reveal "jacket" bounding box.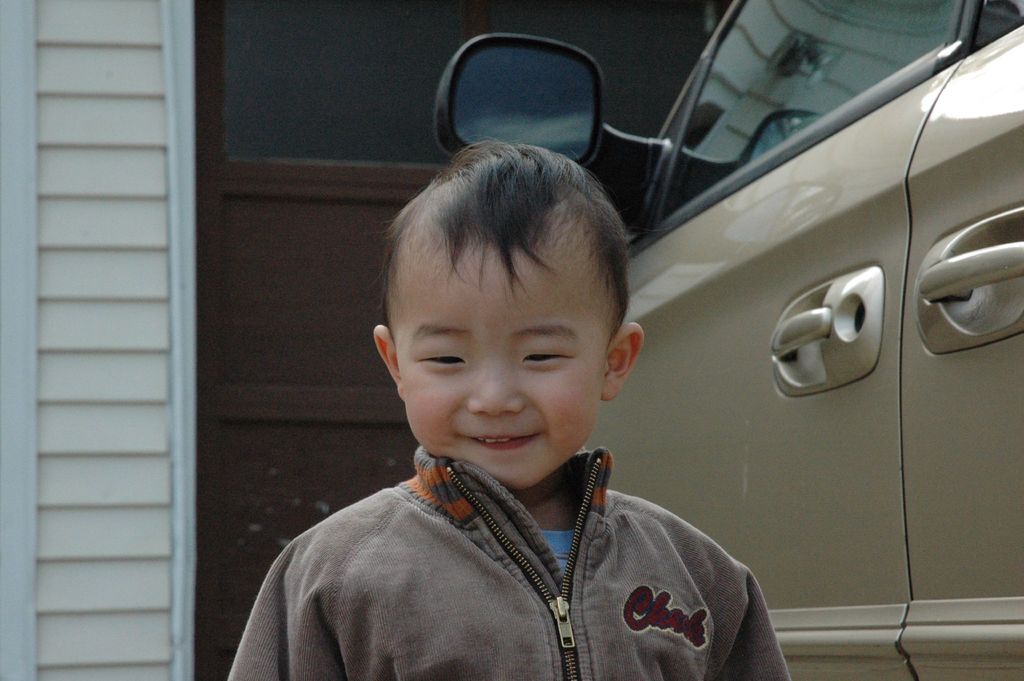
Revealed: bbox(209, 385, 809, 680).
